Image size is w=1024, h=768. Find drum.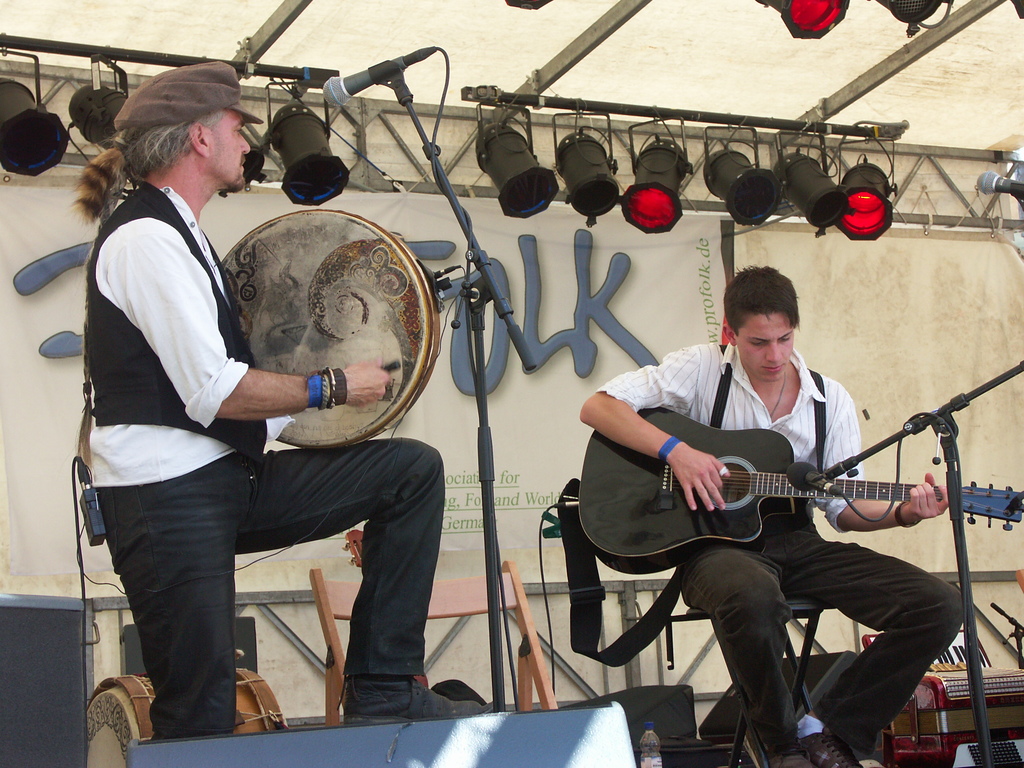
[left=85, top=667, right=282, bottom=767].
